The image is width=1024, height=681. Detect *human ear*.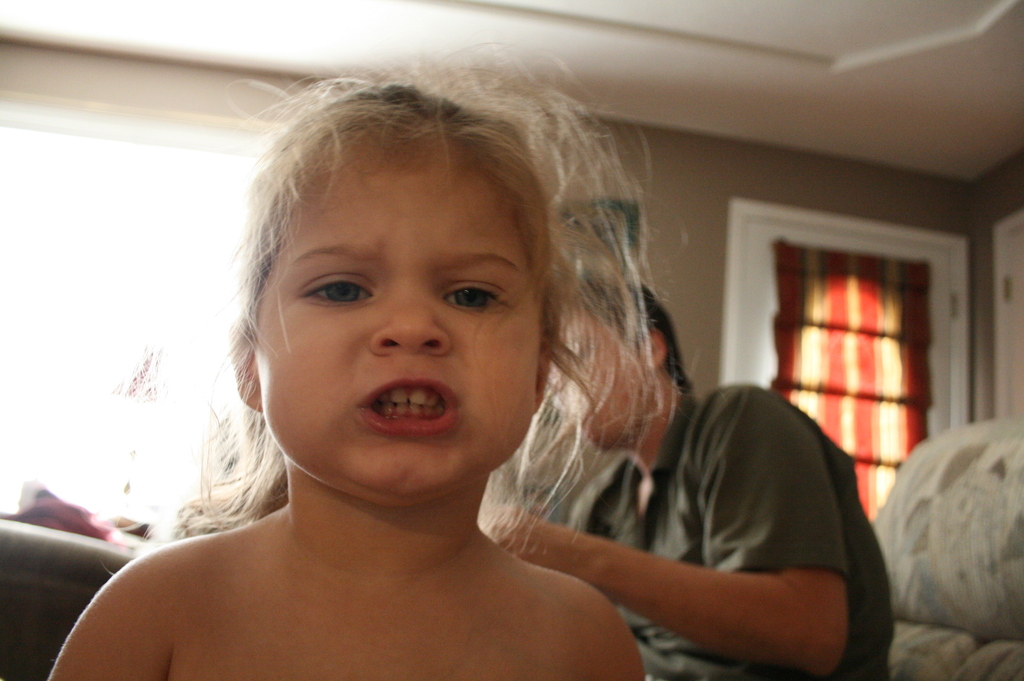
Detection: BBox(649, 331, 664, 365).
